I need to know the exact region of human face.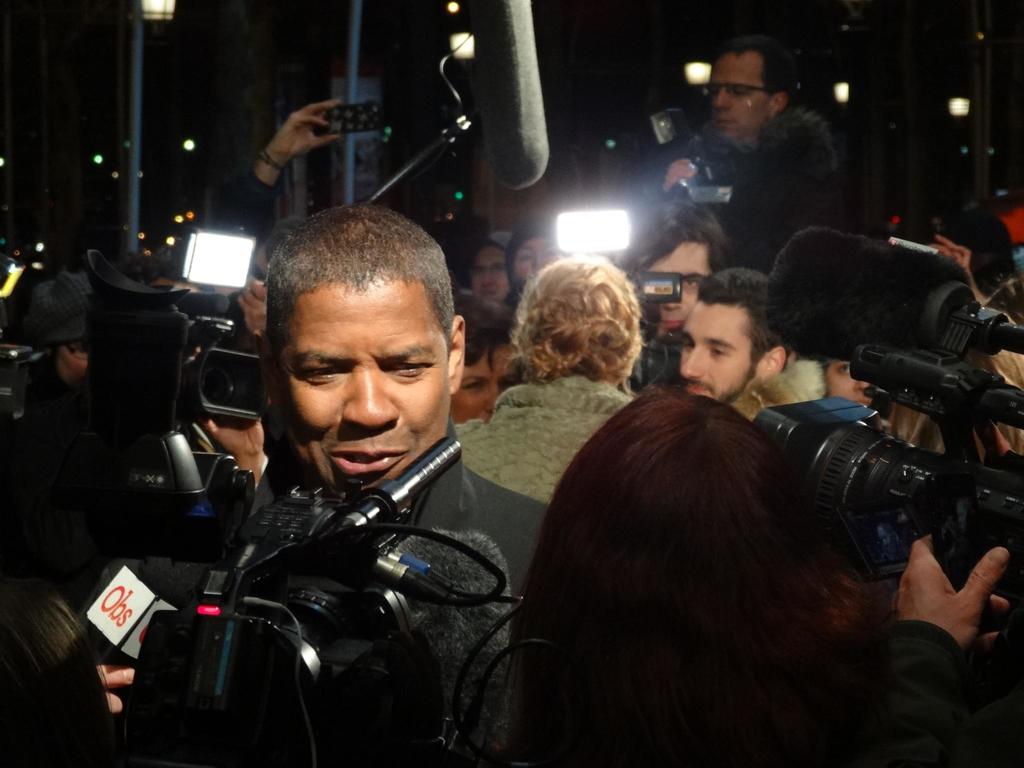
Region: <bbox>679, 306, 760, 404</bbox>.
